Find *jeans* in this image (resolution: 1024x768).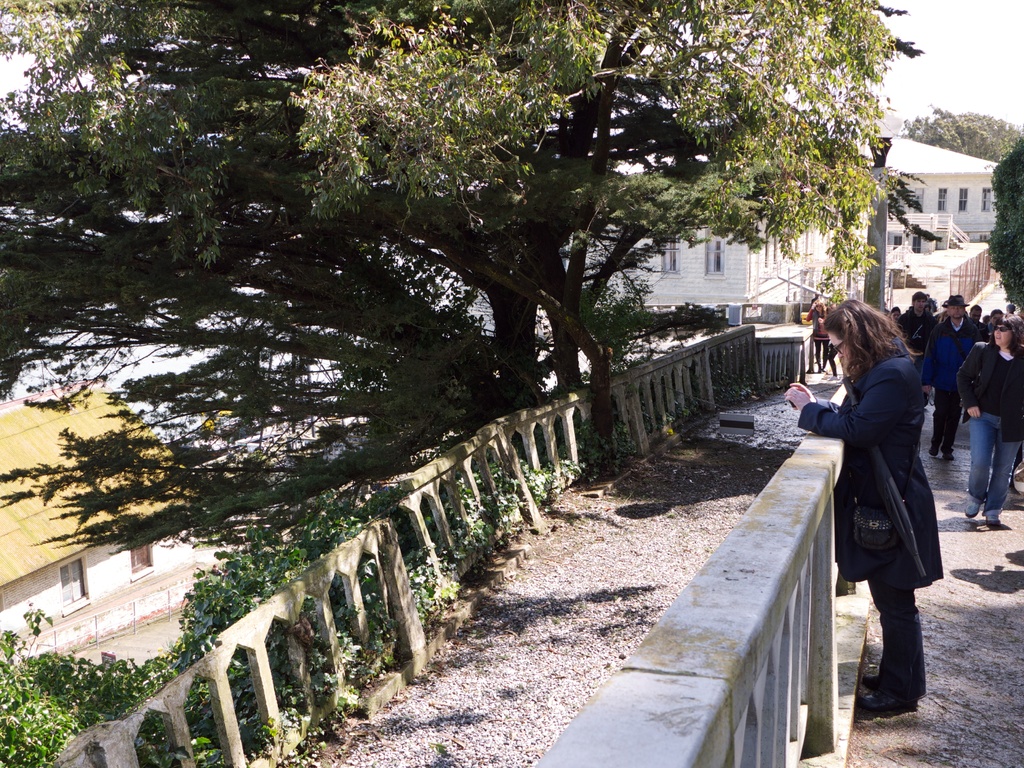
Rect(871, 572, 927, 710).
